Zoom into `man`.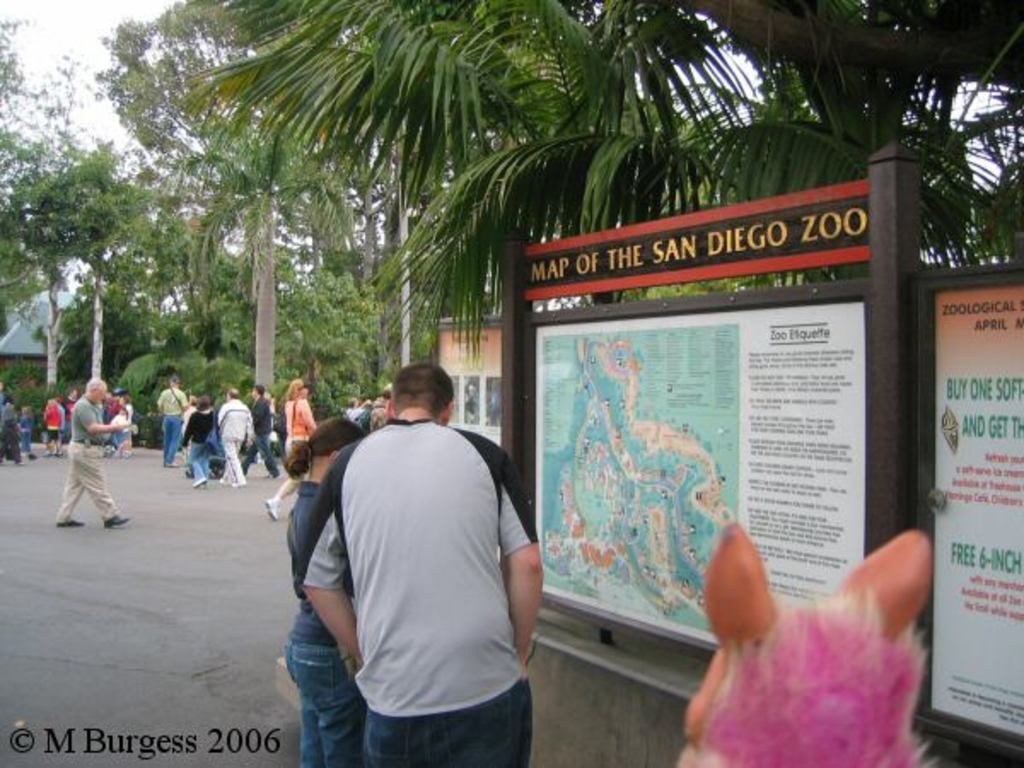
Zoom target: pyautogui.locateOnScreen(212, 384, 256, 488).
